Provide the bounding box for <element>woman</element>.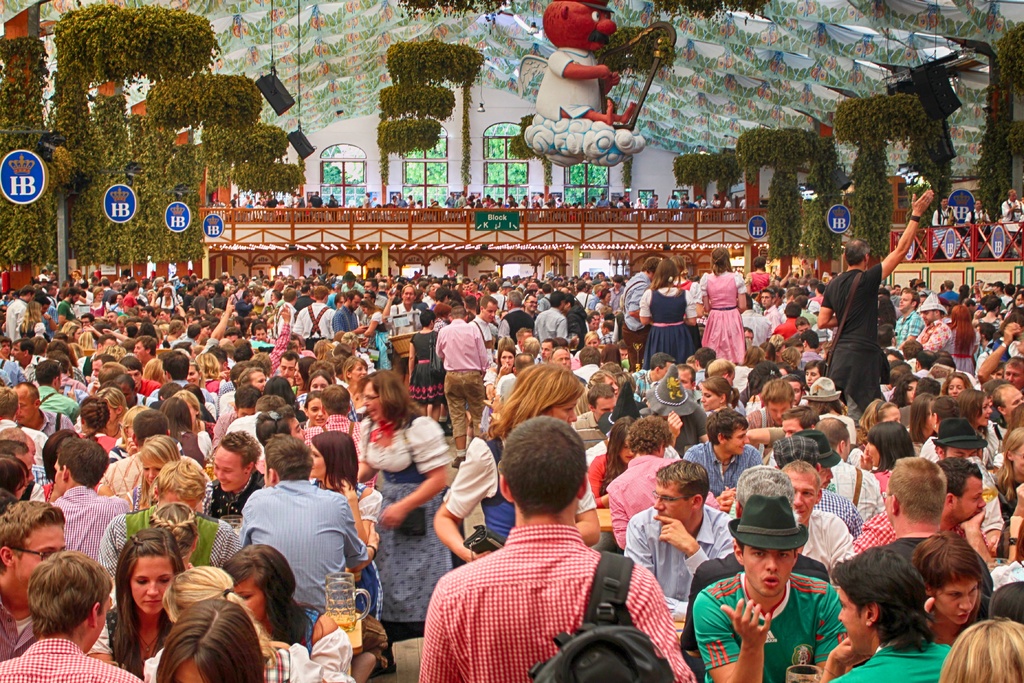
x1=918 y1=390 x2=965 y2=466.
